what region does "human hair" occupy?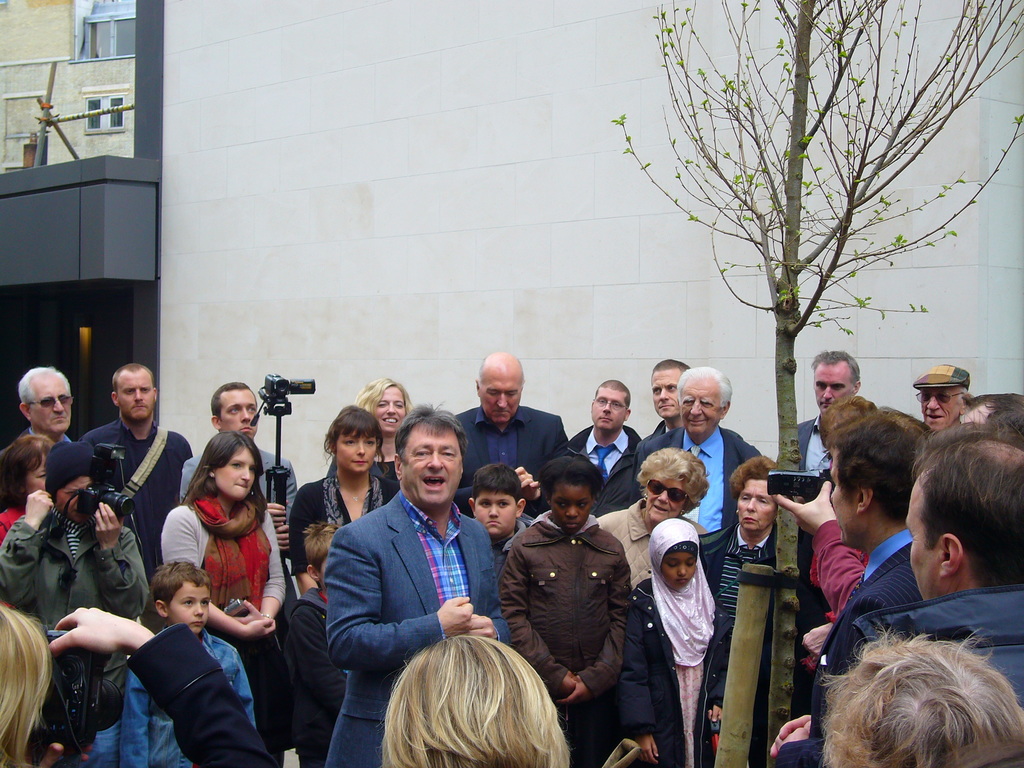
Rect(113, 363, 159, 397).
